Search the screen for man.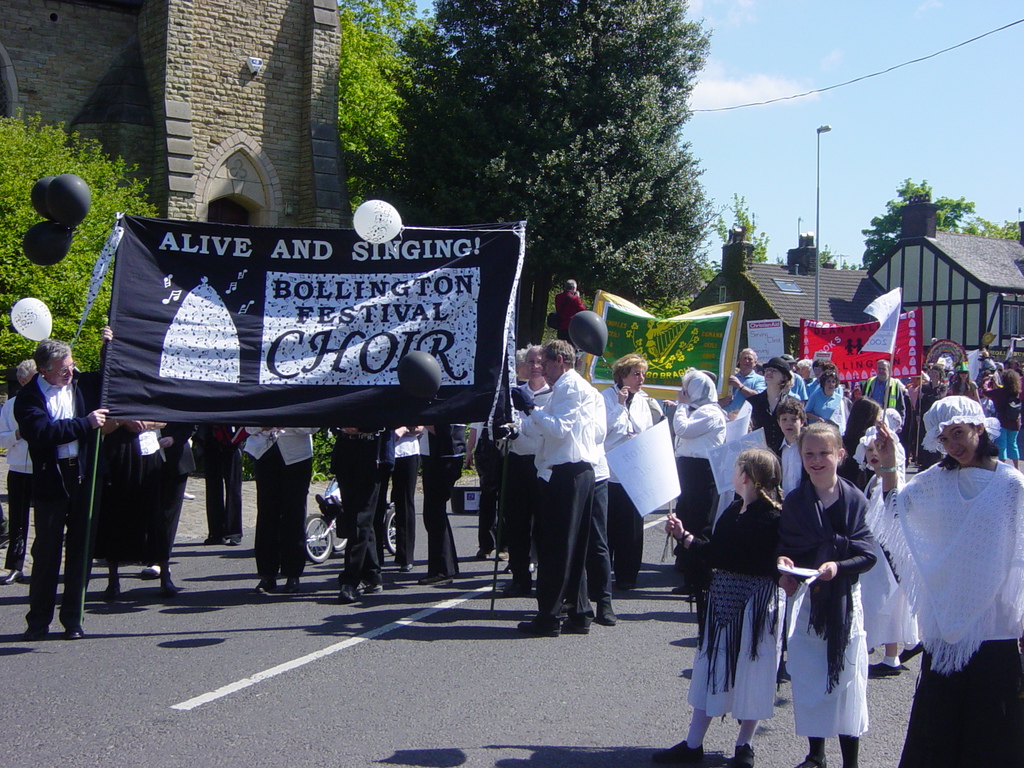
Found at (195,425,250,545).
